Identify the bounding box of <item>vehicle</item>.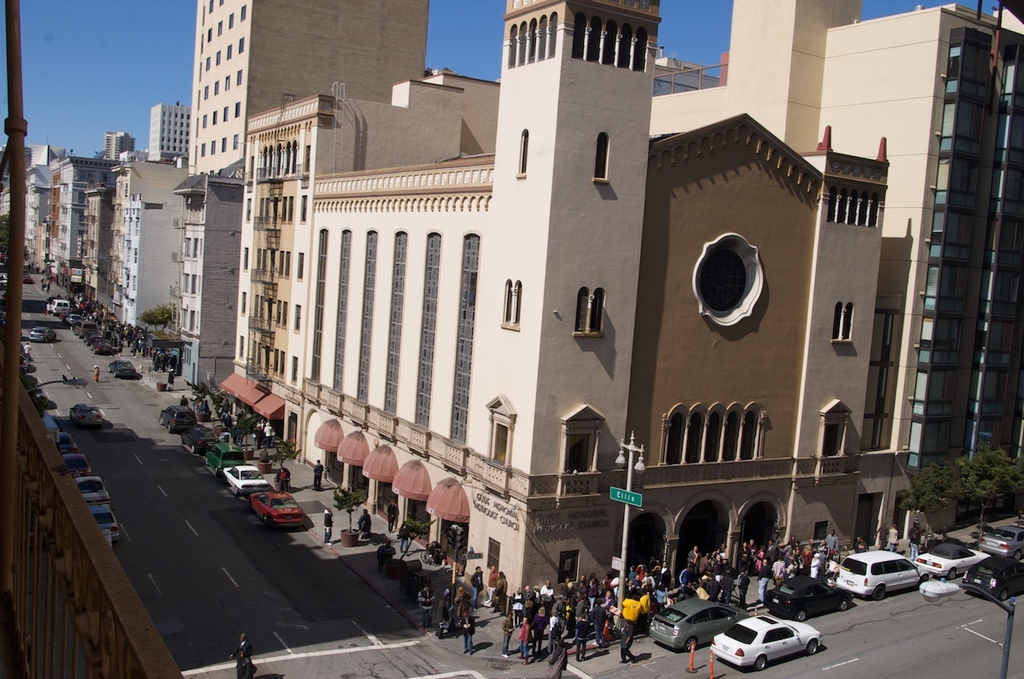
{"x1": 158, "y1": 405, "x2": 191, "y2": 432}.
